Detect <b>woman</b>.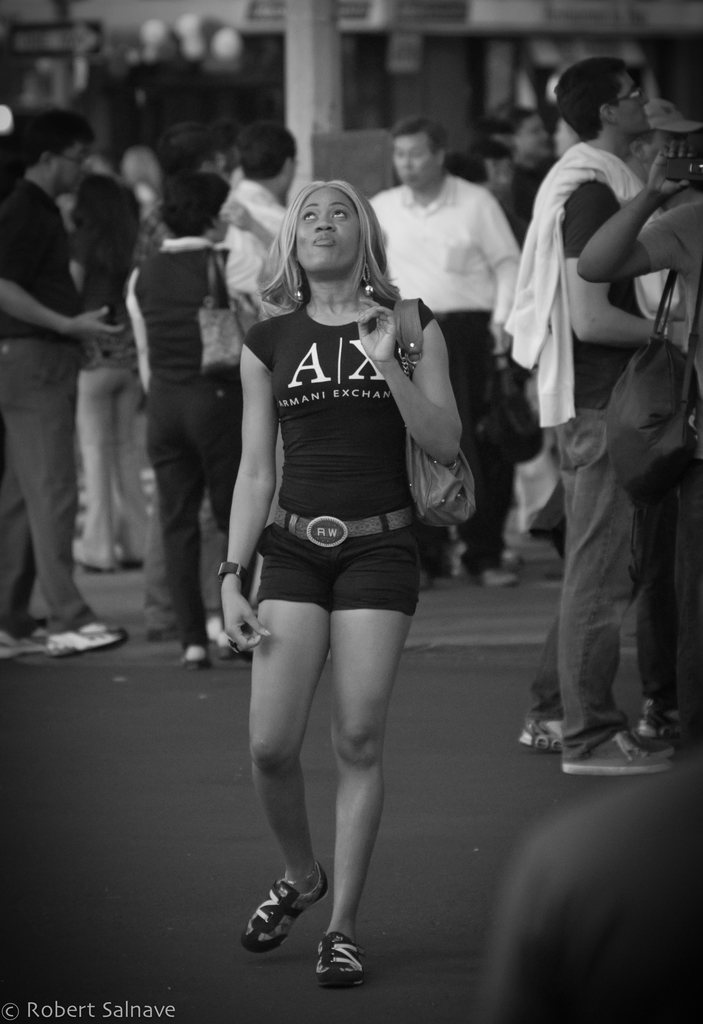
Detected at box(179, 156, 515, 952).
